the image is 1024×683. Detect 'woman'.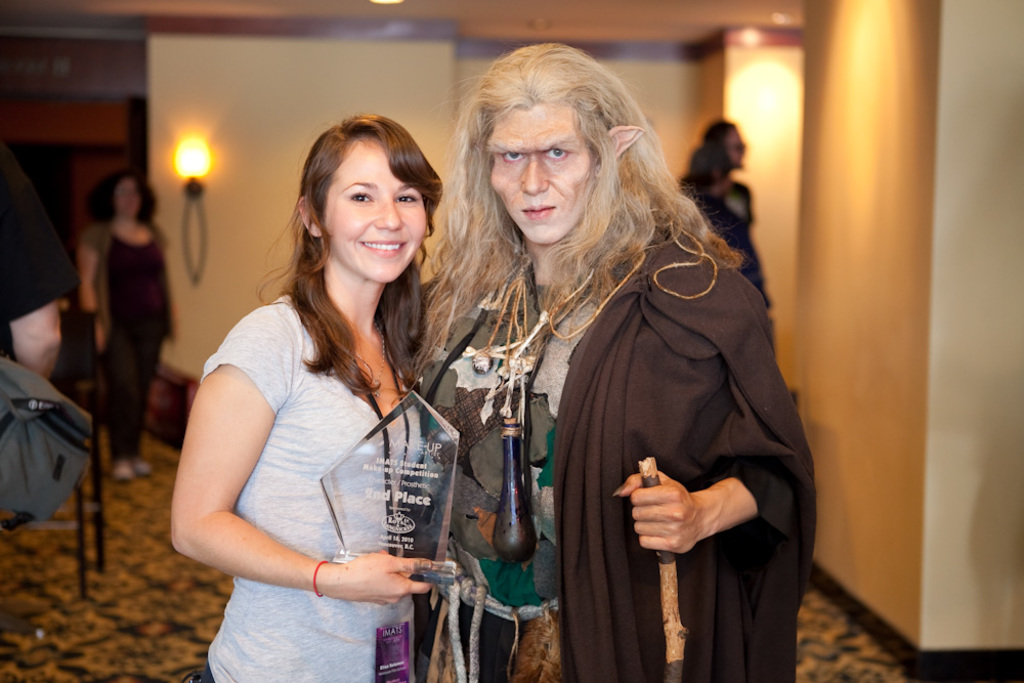
Detection: [78,172,179,481].
